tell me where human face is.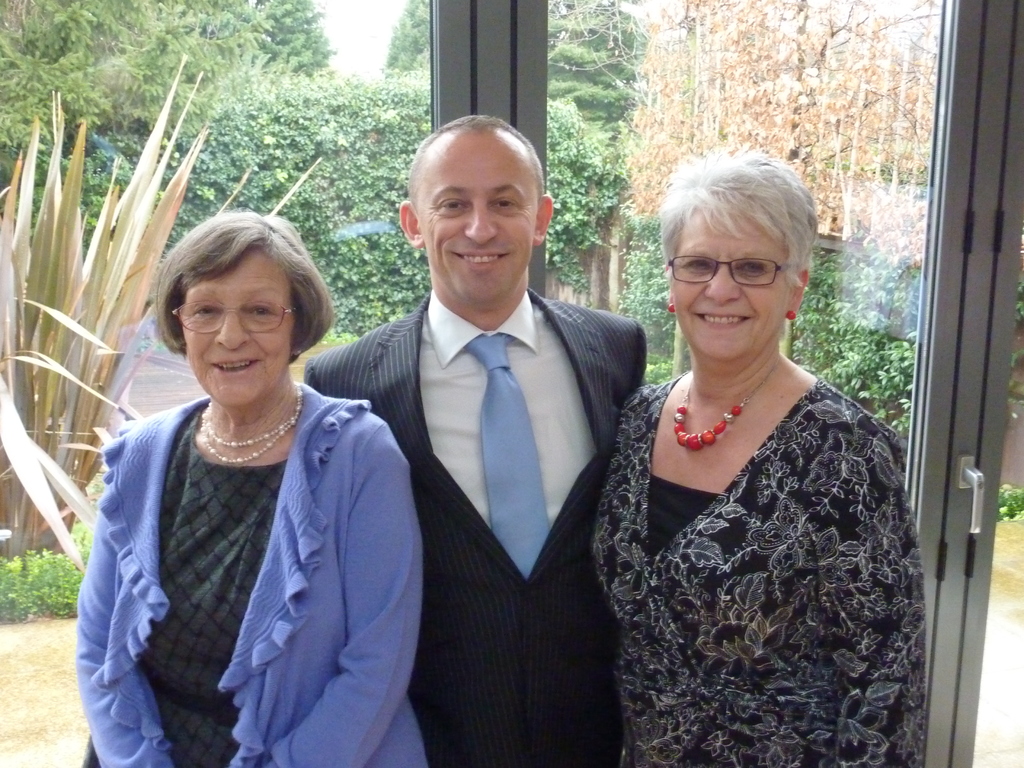
human face is at [179,253,297,413].
